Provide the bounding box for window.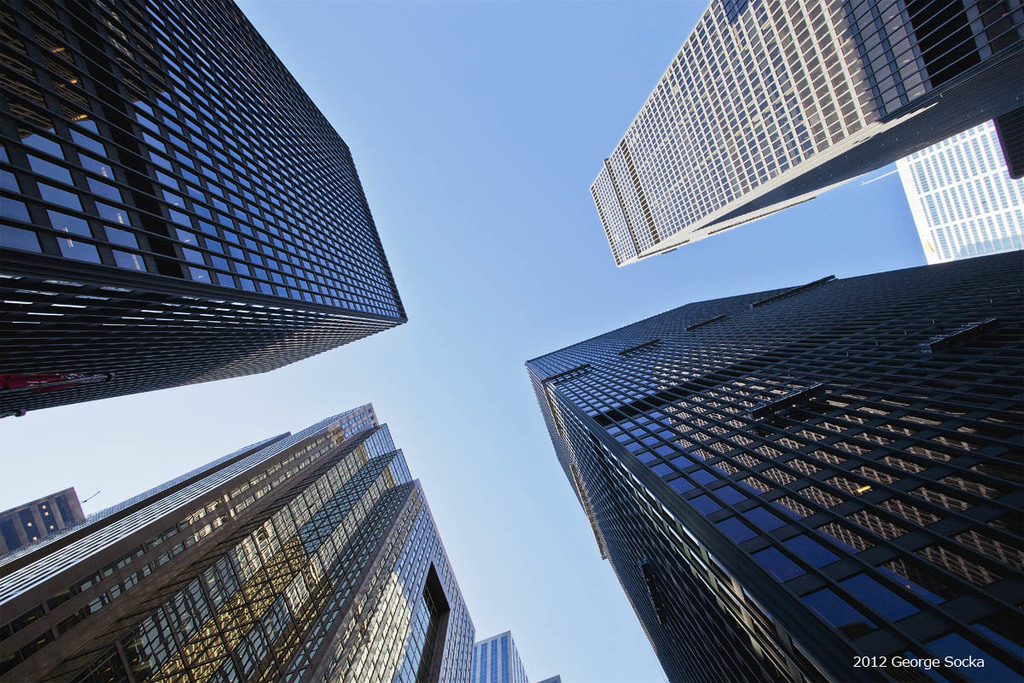
639,436,666,447.
